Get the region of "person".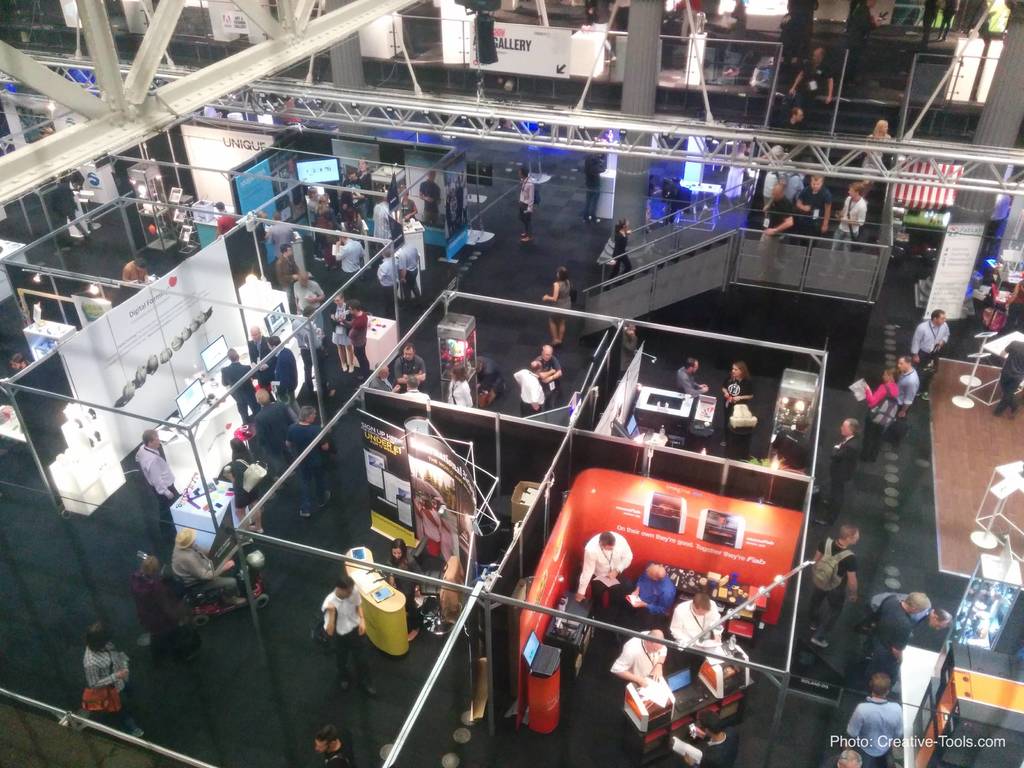
x1=583 y1=153 x2=607 y2=227.
